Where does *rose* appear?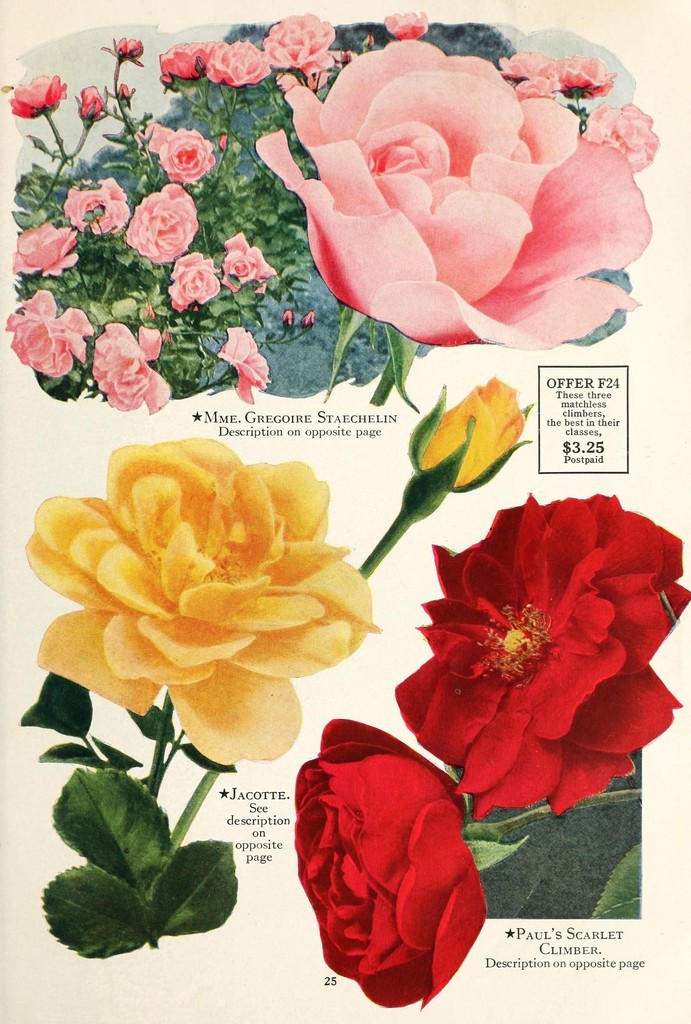
Appears at bbox=[397, 488, 690, 817].
